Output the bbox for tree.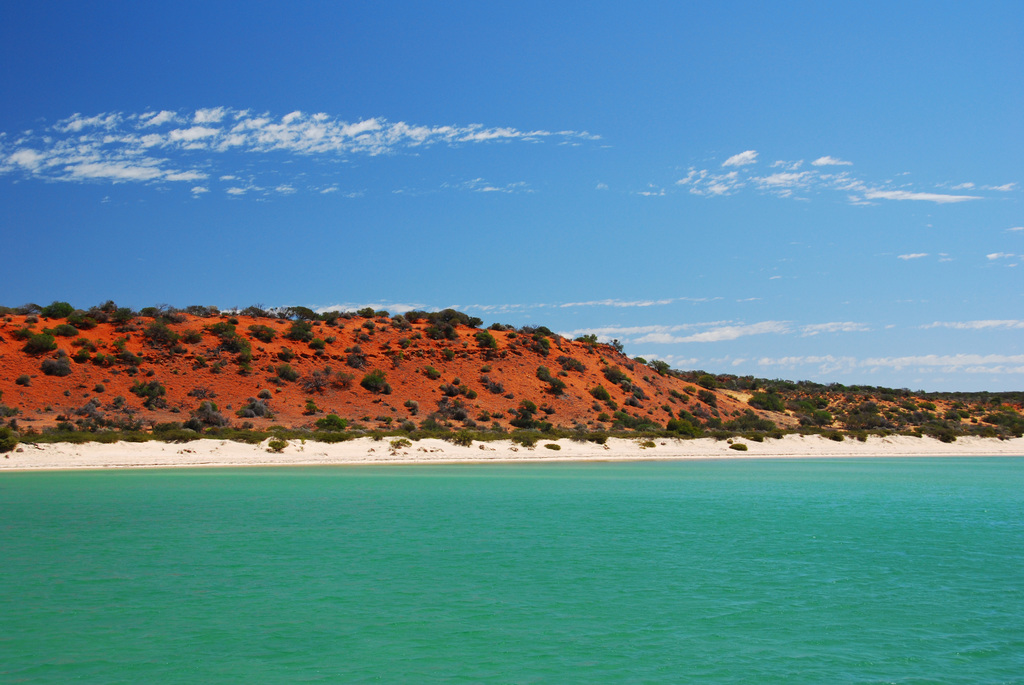
bbox=[374, 366, 388, 388].
